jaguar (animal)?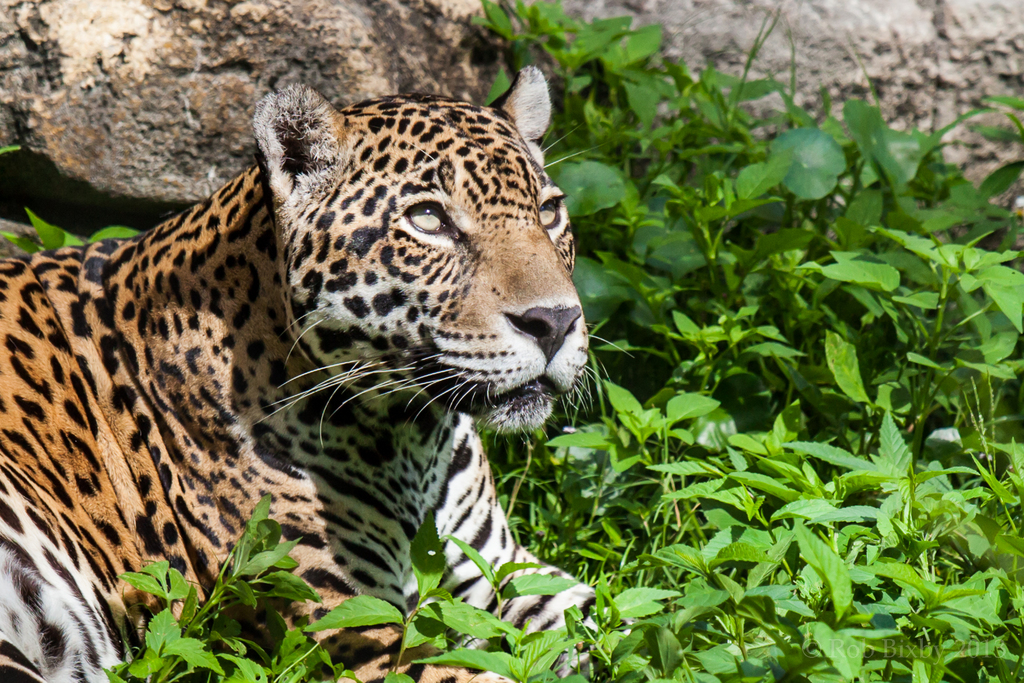
box=[0, 60, 648, 682]
